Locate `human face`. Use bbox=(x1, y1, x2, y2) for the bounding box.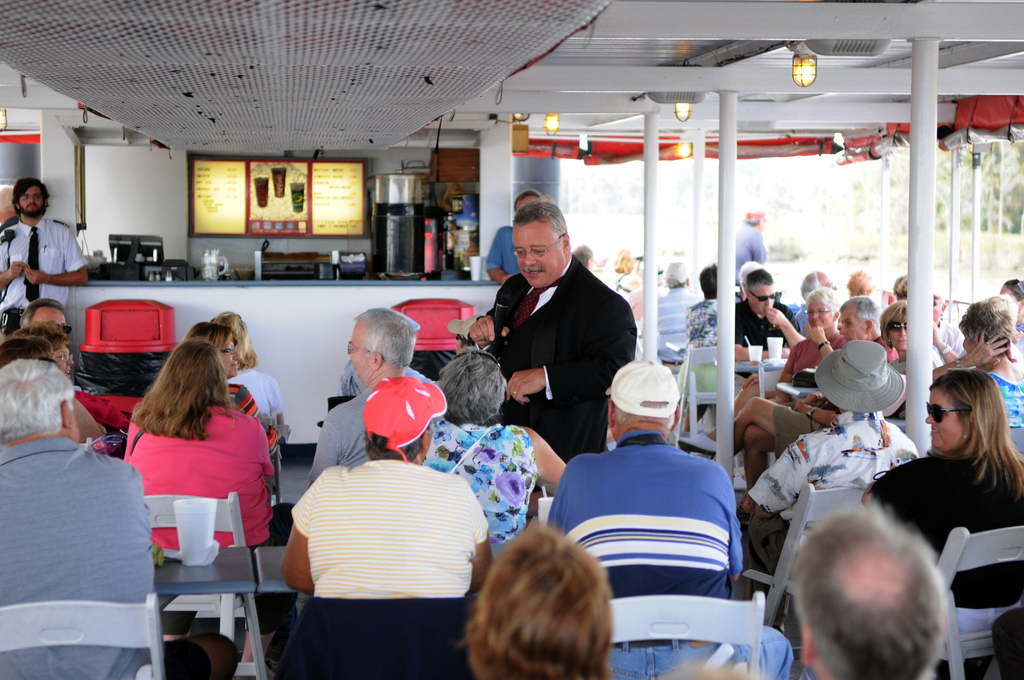
bbox=(222, 340, 243, 378).
